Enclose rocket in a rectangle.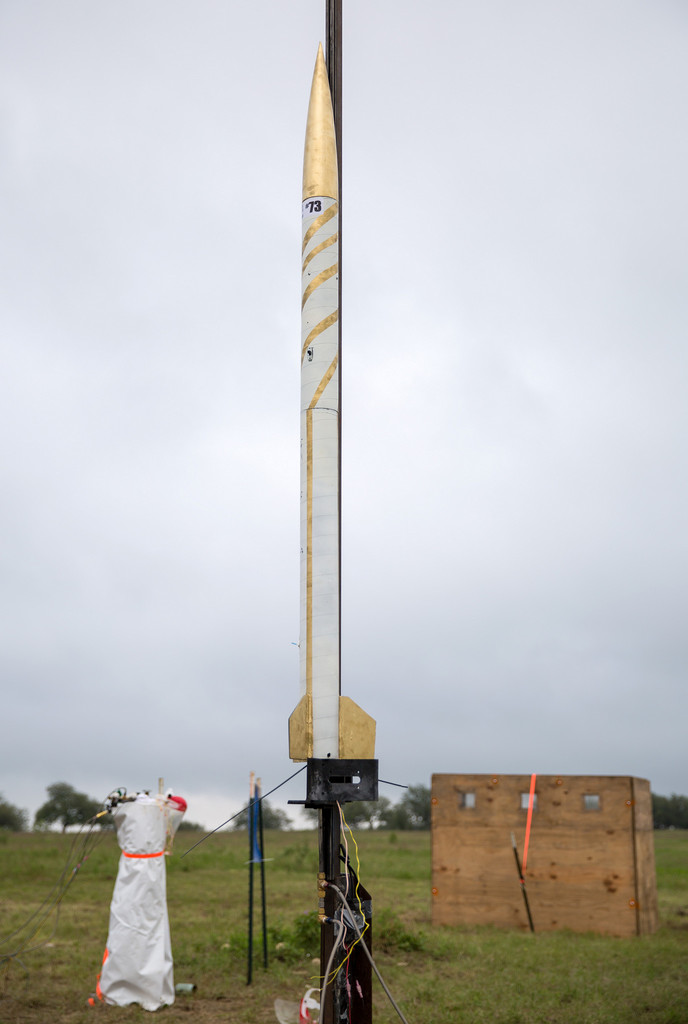
248:13:388:830.
